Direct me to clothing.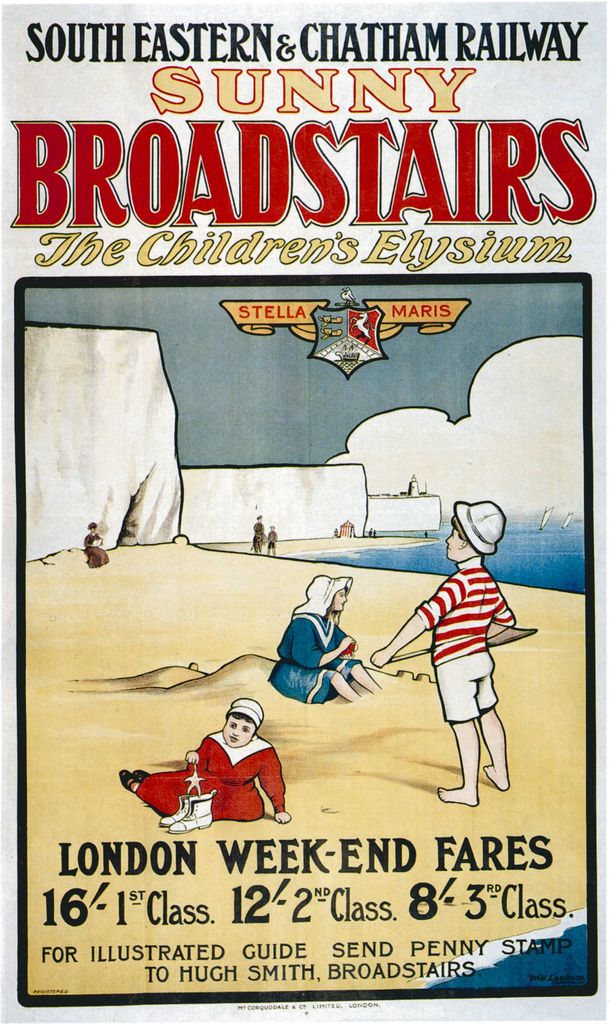
Direction: locate(135, 728, 288, 822).
